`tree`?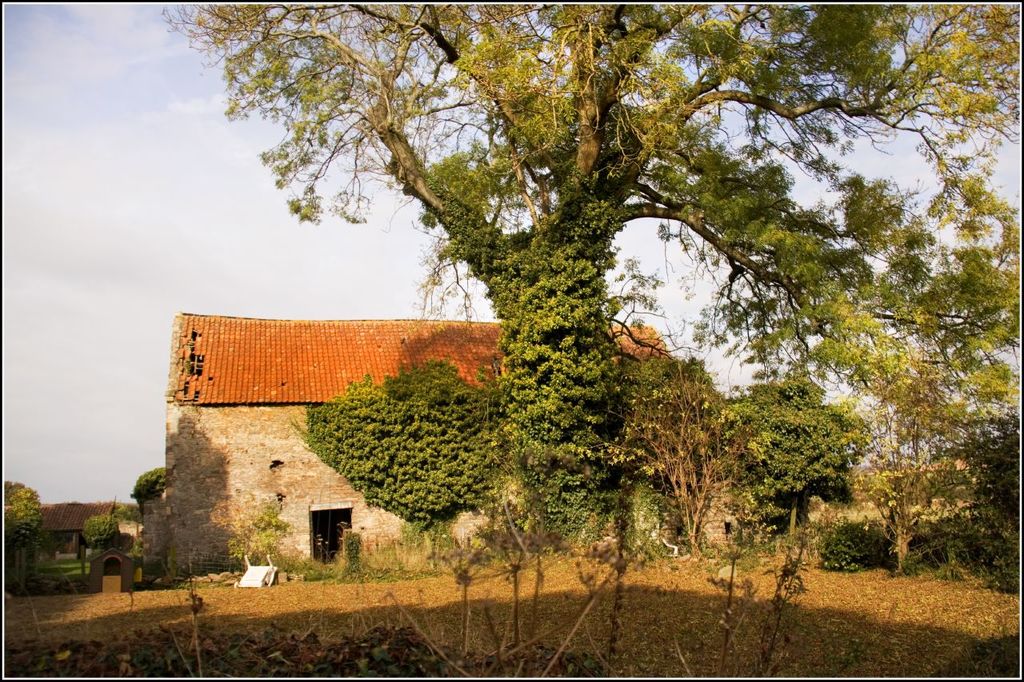
[left=726, top=373, right=868, bottom=525]
